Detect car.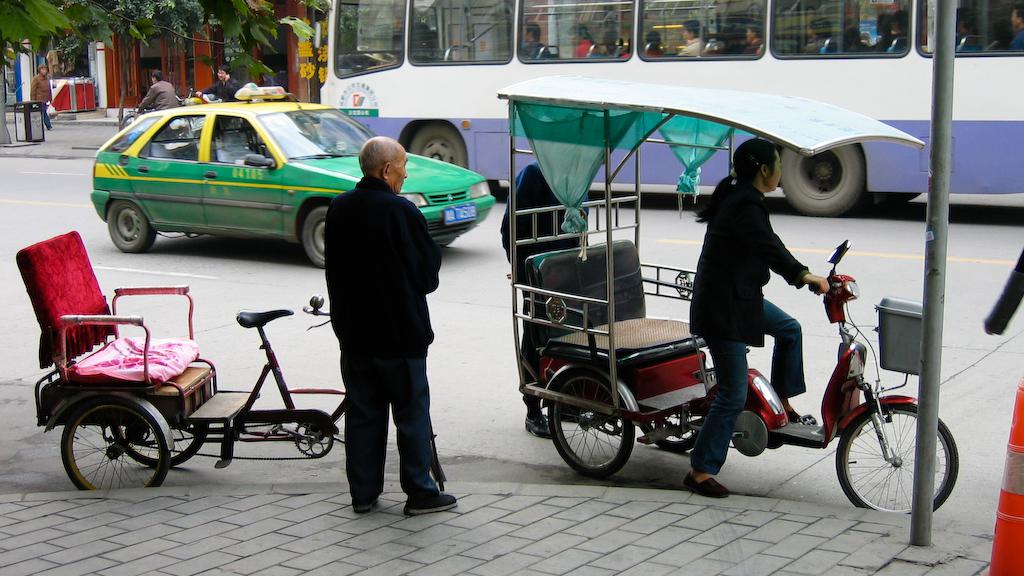
Detected at [90,79,498,265].
